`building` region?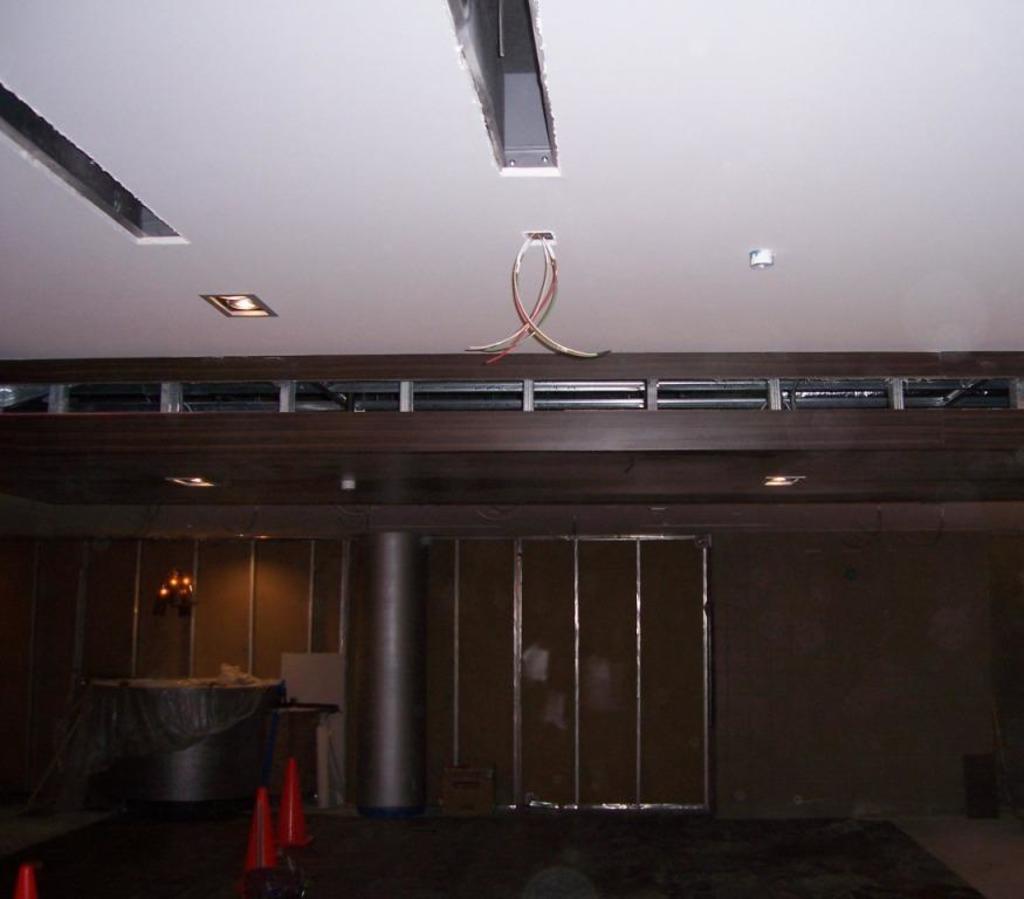
detection(0, 0, 1023, 898)
